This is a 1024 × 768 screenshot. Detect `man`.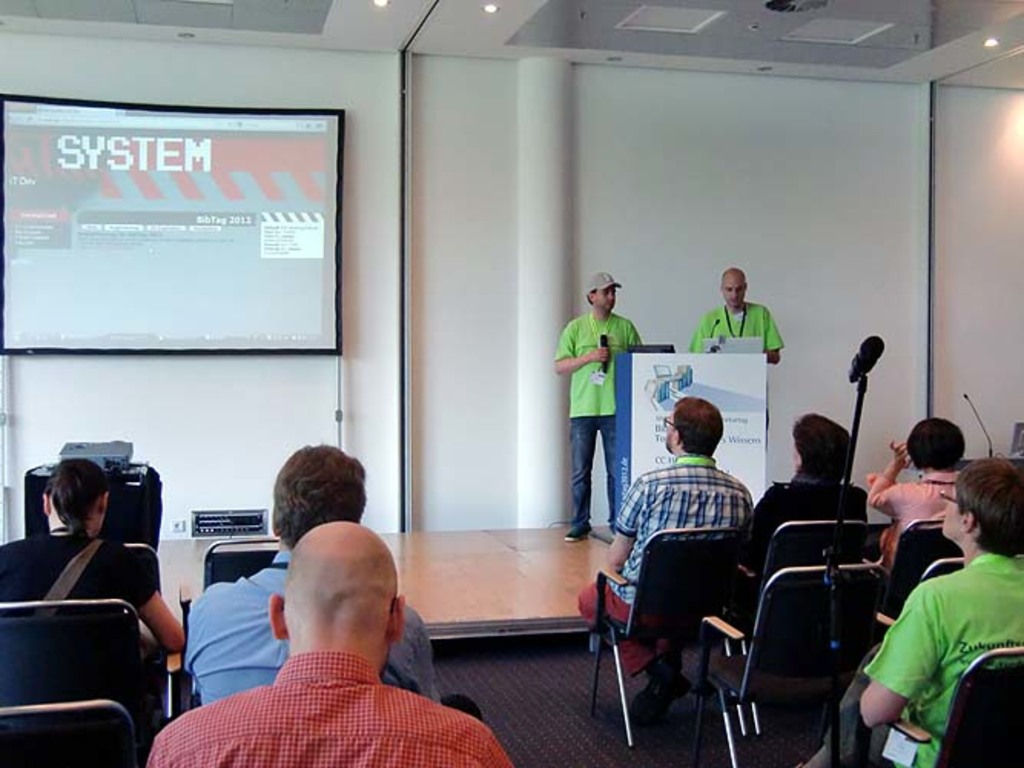
bbox(694, 269, 778, 439).
